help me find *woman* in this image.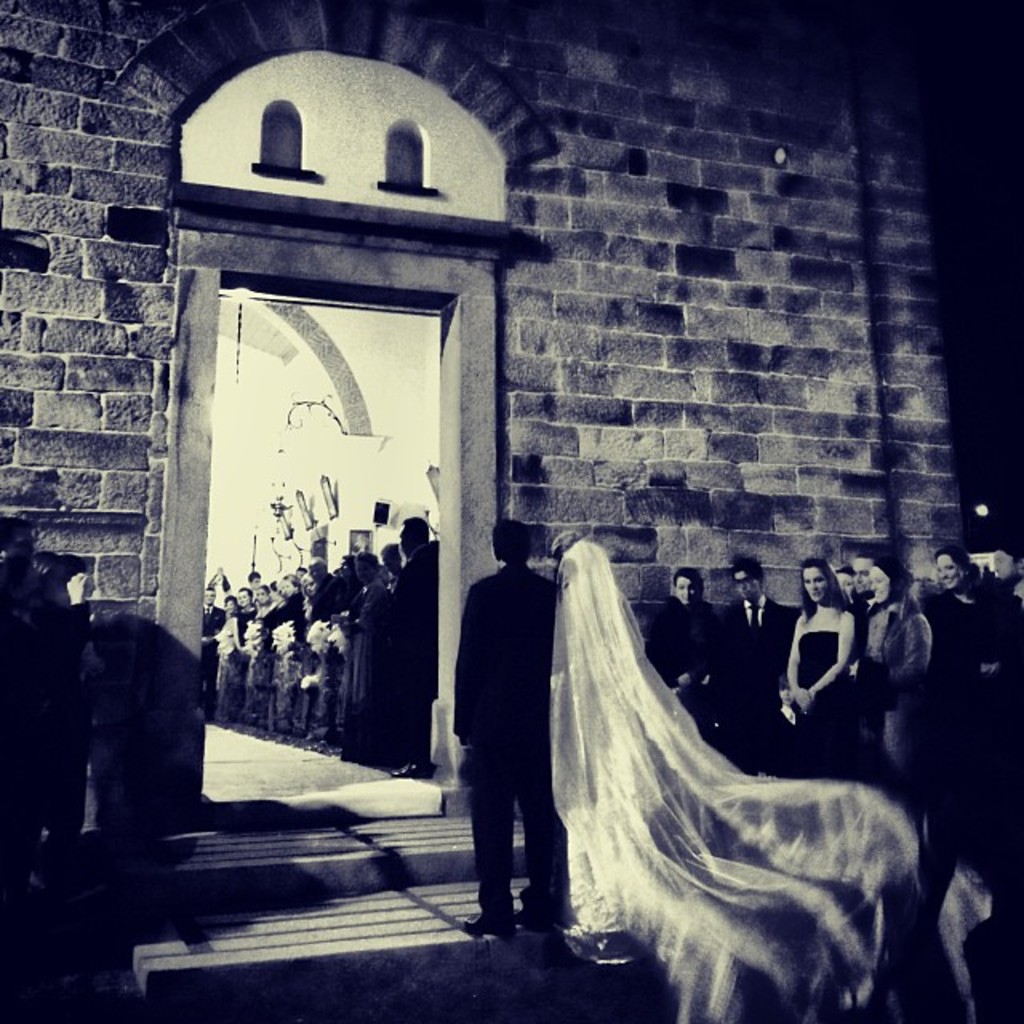
Found it: bbox=(867, 550, 930, 822).
